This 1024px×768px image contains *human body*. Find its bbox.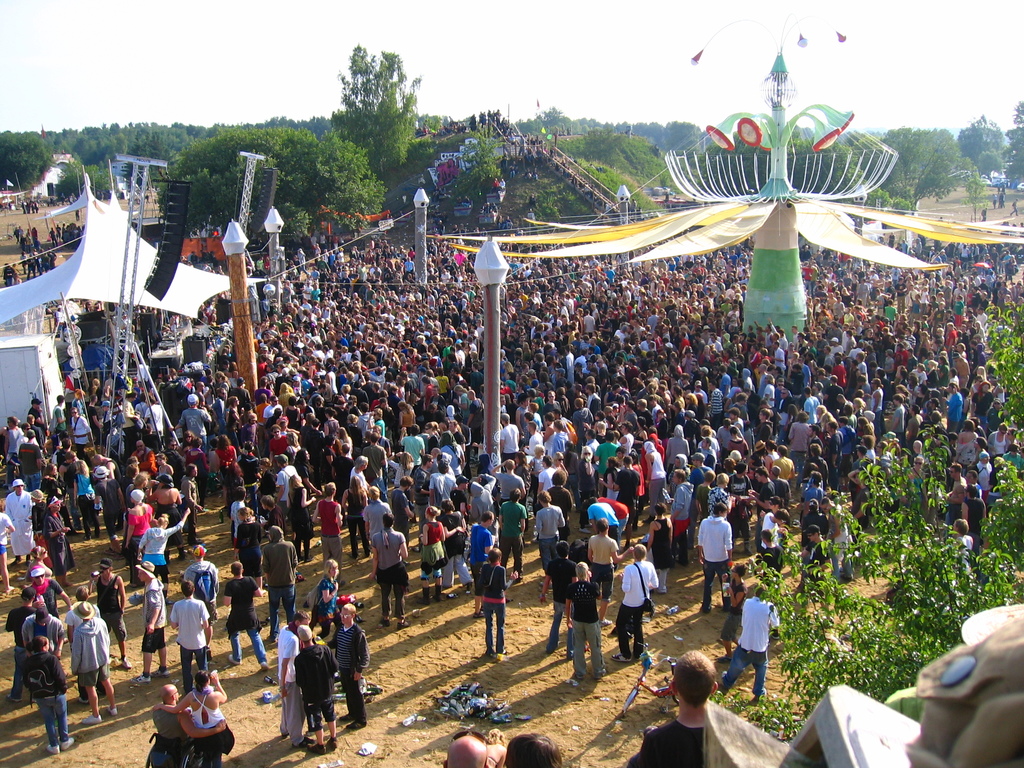
(x1=719, y1=570, x2=743, y2=653).
